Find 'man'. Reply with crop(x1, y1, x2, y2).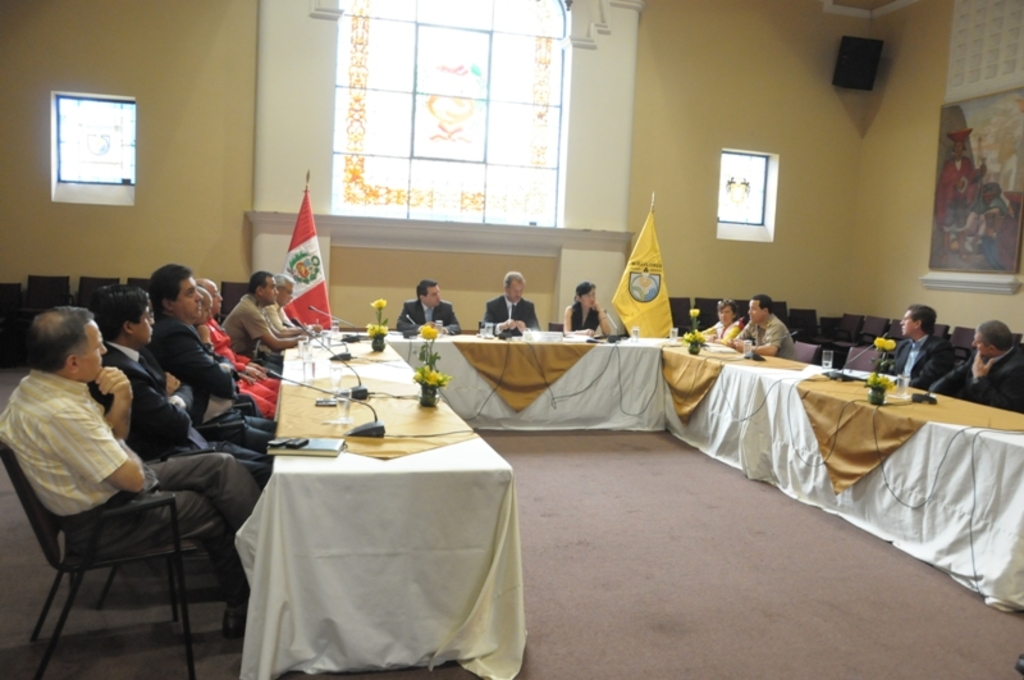
crop(728, 291, 791, 357).
